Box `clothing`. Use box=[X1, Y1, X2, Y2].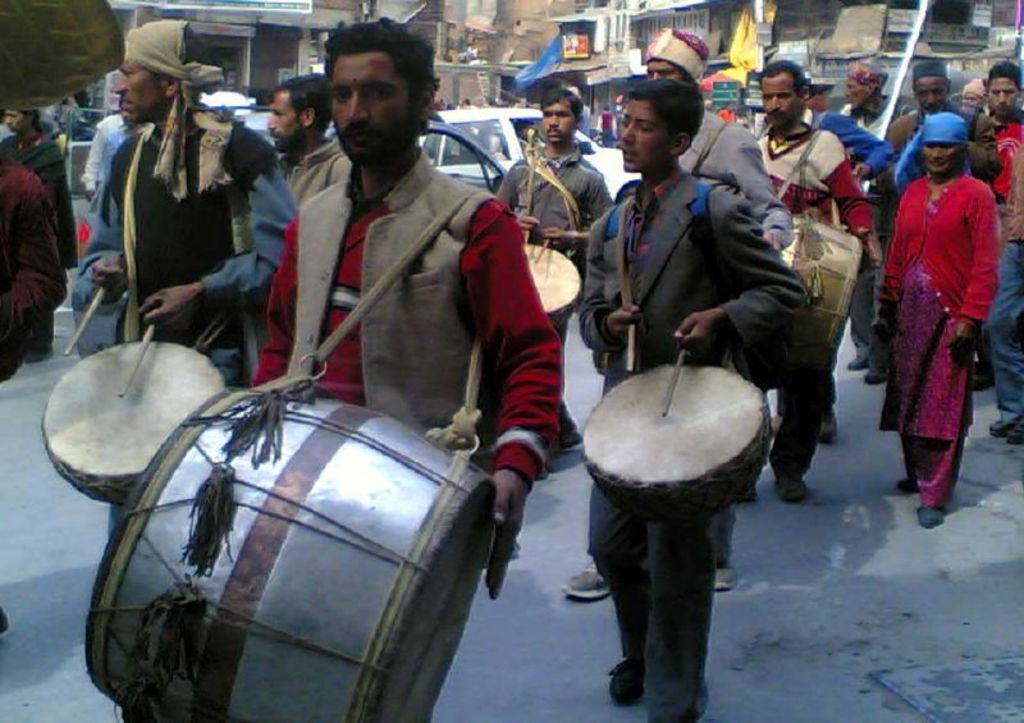
box=[685, 104, 794, 252].
